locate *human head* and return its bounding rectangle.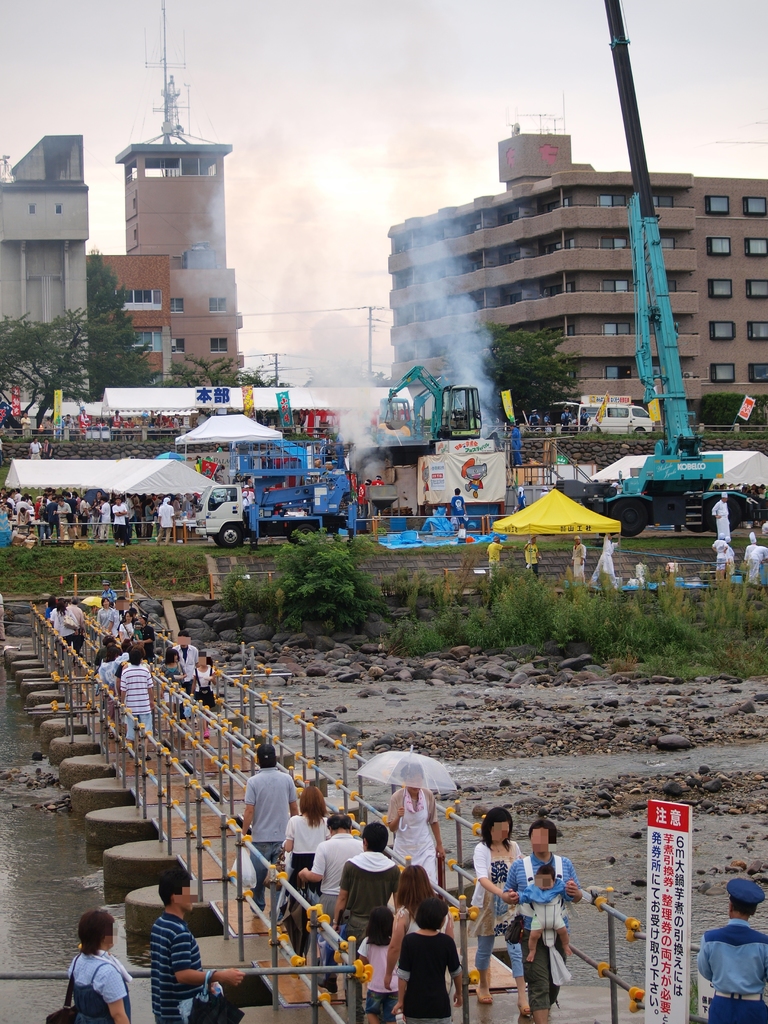
left=451, top=484, right=467, bottom=500.
